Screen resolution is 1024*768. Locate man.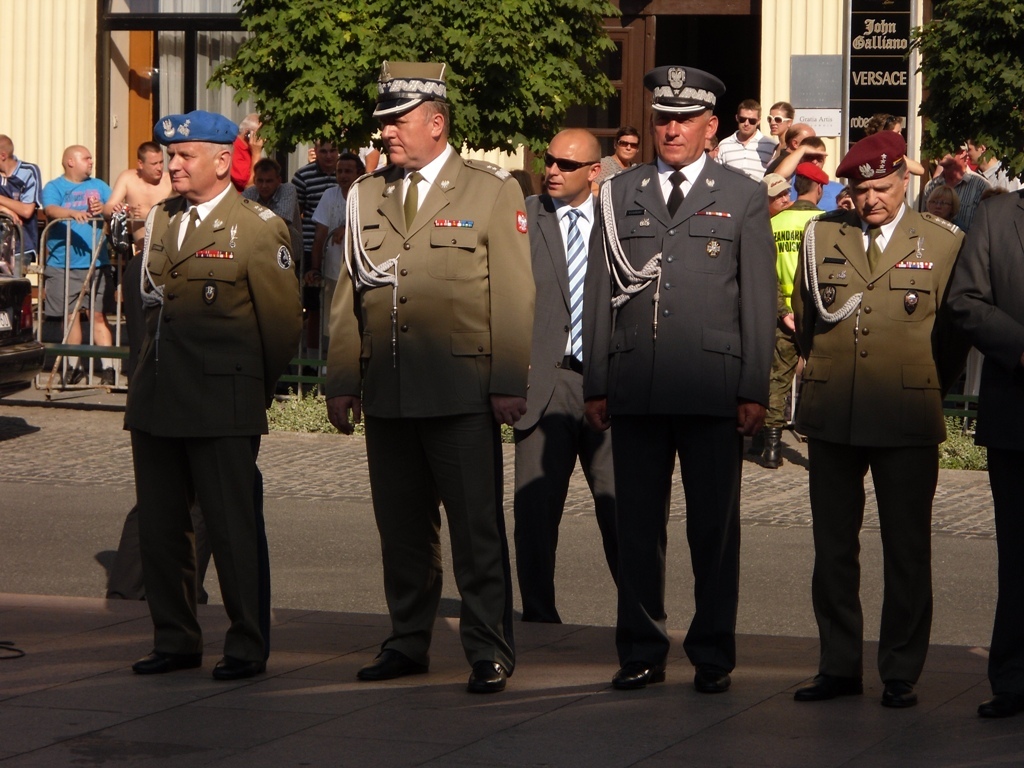
bbox=[0, 132, 39, 260].
